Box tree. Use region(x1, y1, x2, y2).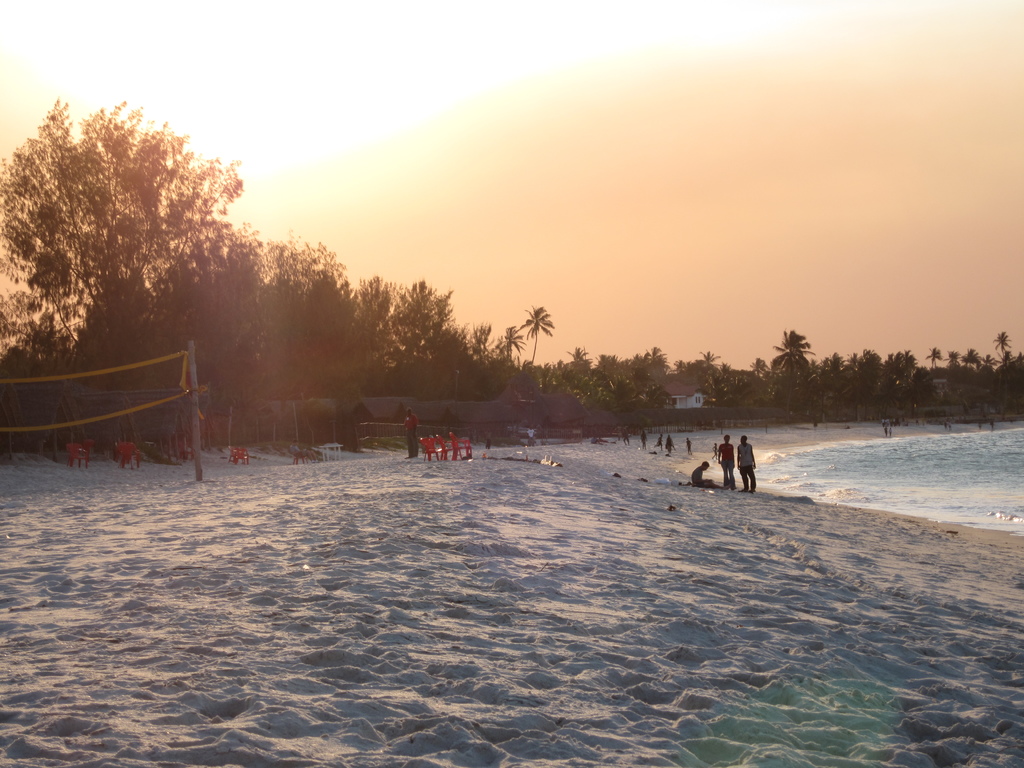
region(817, 353, 851, 404).
